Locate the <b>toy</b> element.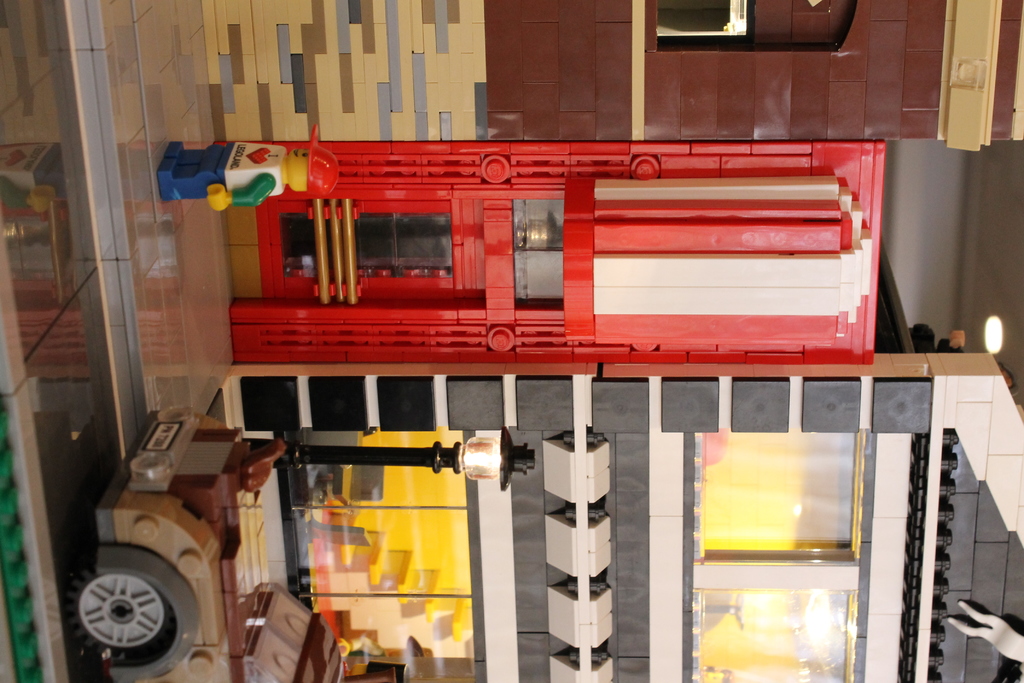
Element bbox: rect(37, 379, 420, 669).
